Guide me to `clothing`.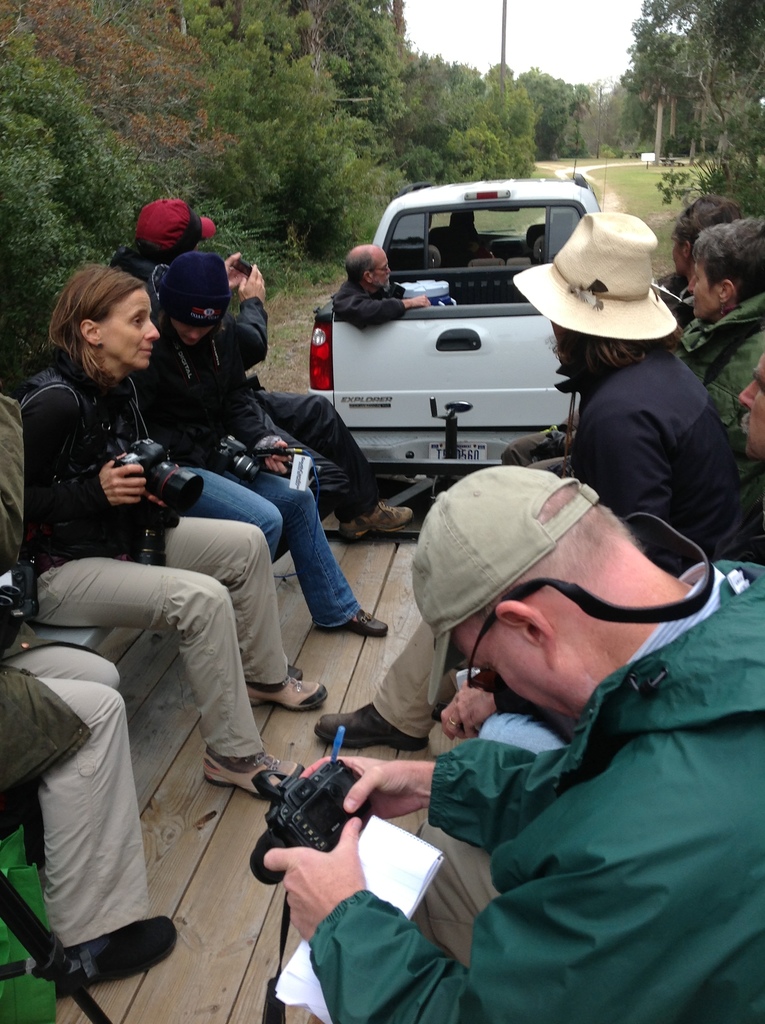
Guidance: 113 257 385 488.
